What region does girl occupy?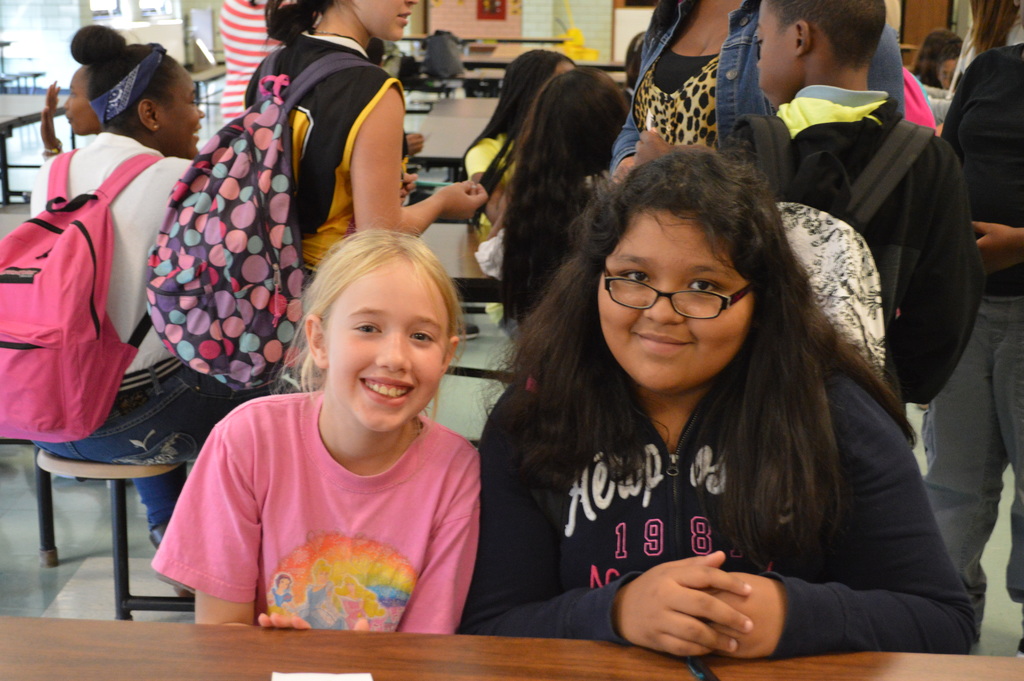
locate(476, 146, 980, 657).
